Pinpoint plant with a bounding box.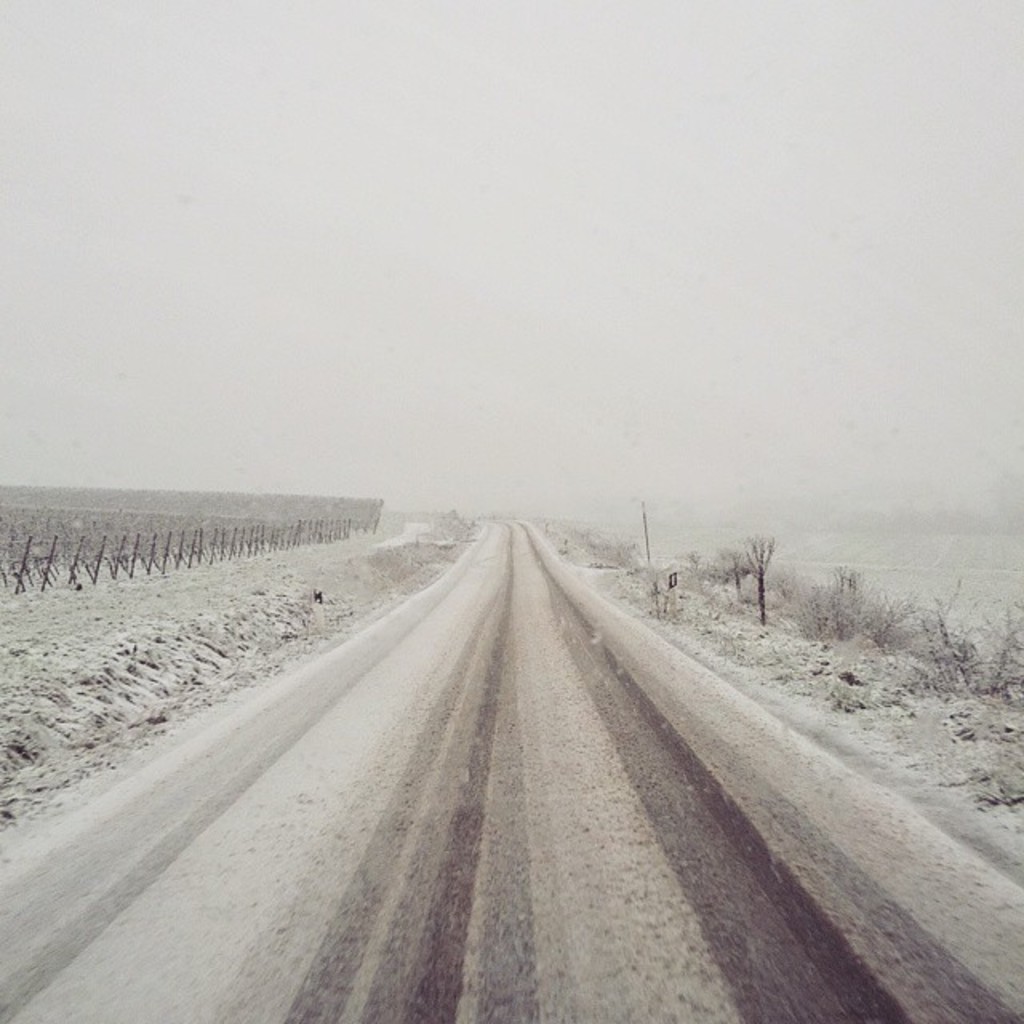
<box>968,595,1022,694</box>.
